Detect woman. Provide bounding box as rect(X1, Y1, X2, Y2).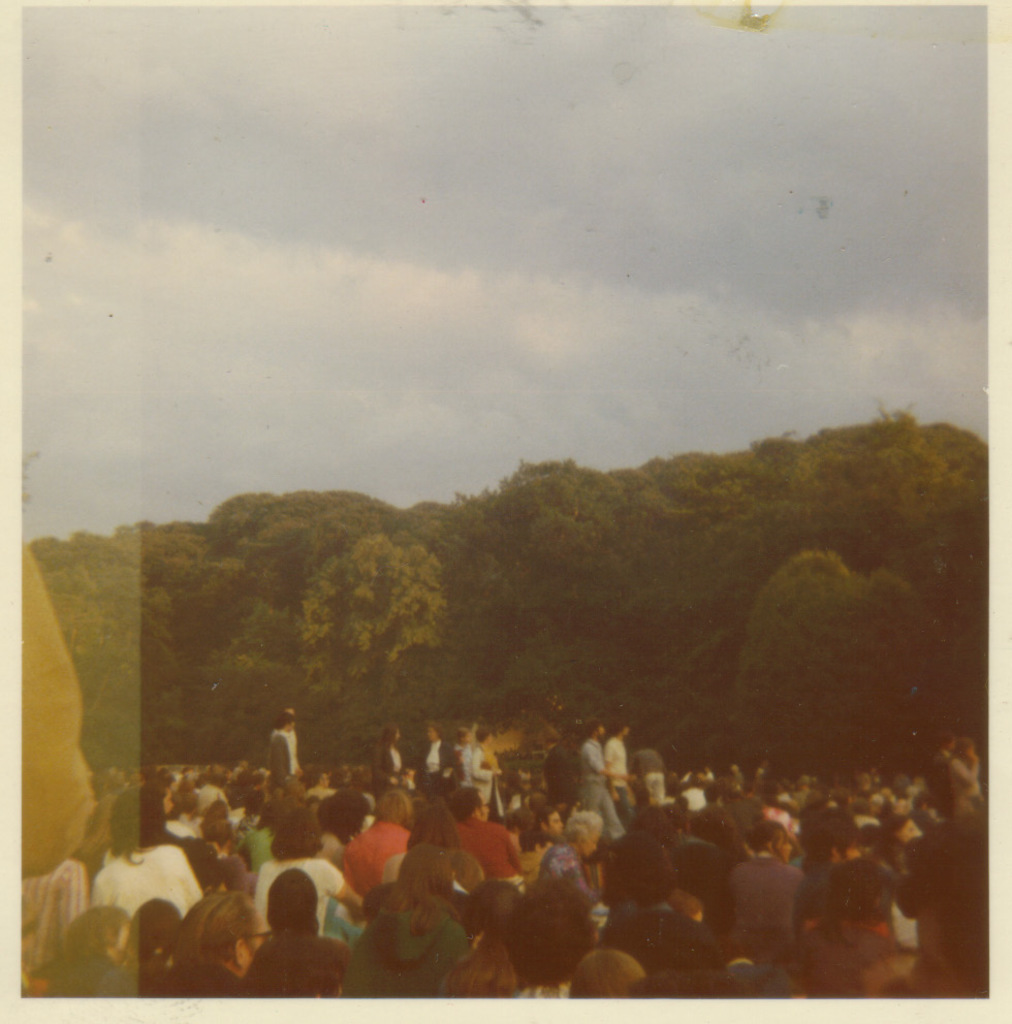
rect(337, 845, 471, 1005).
